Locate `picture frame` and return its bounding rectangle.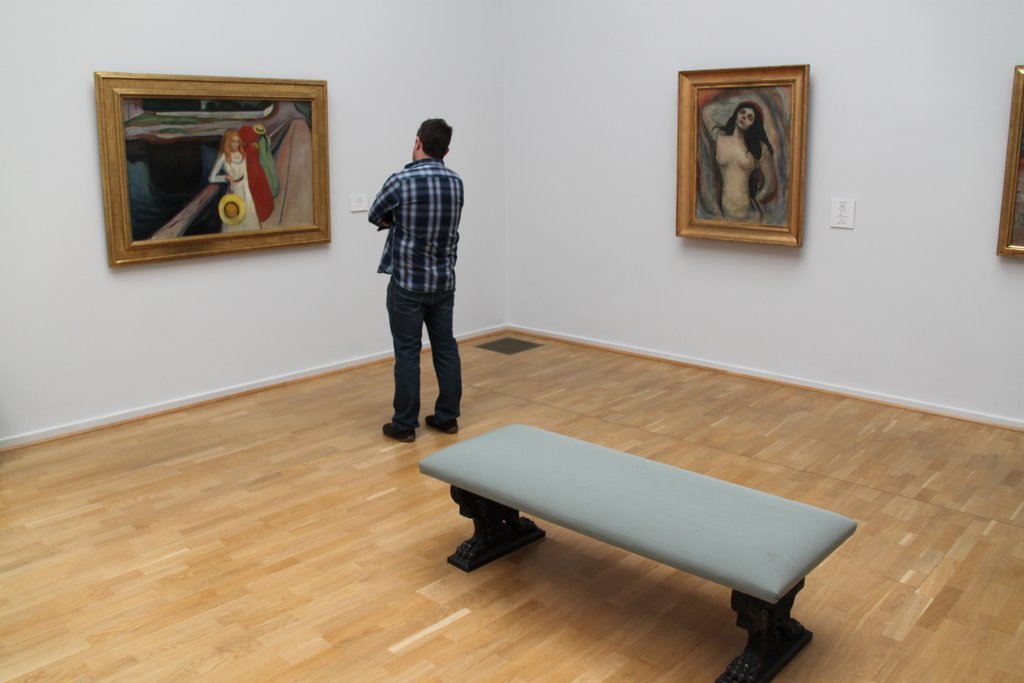
bbox=(995, 62, 1023, 262).
